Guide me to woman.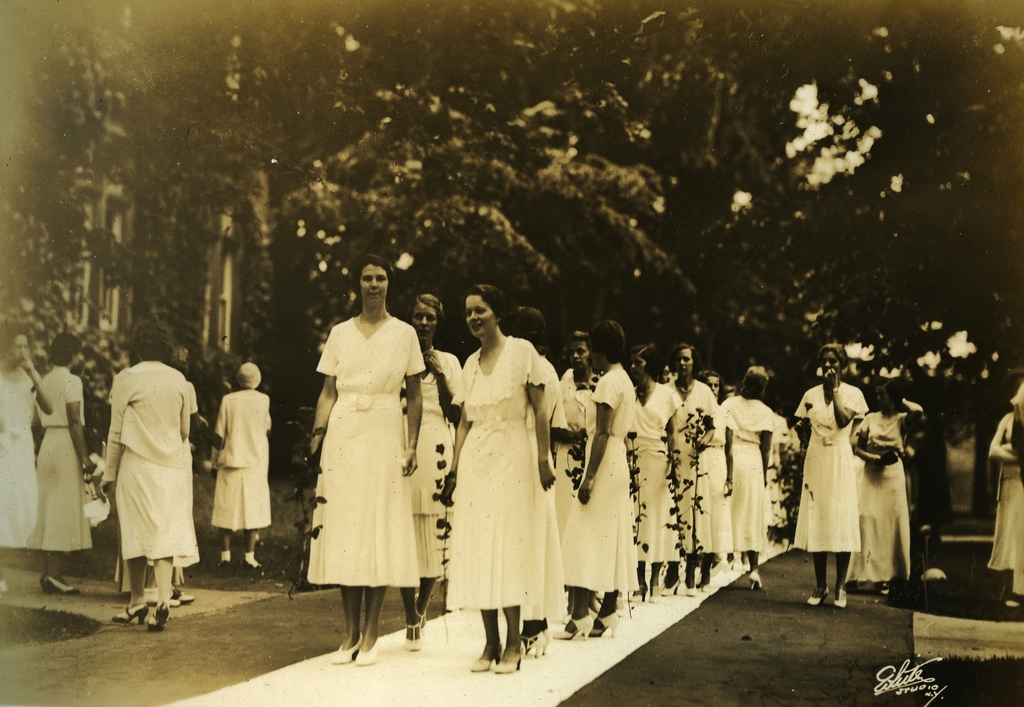
Guidance: [left=794, top=343, right=864, bottom=609].
